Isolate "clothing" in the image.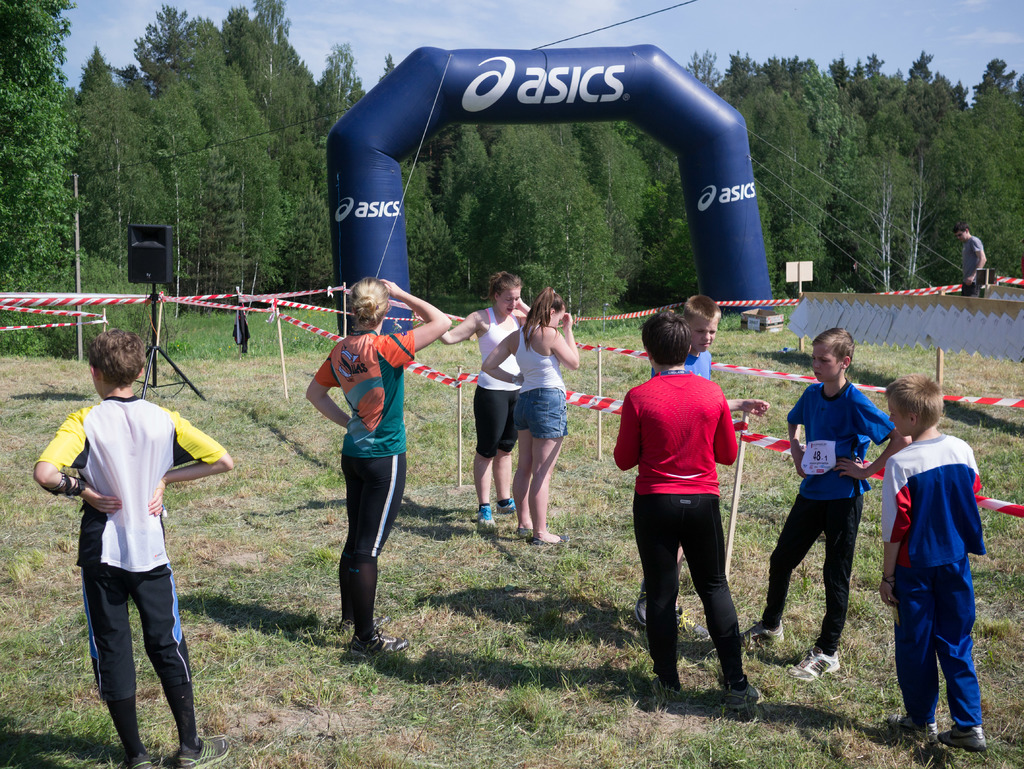
Isolated region: region(315, 329, 415, 620).
